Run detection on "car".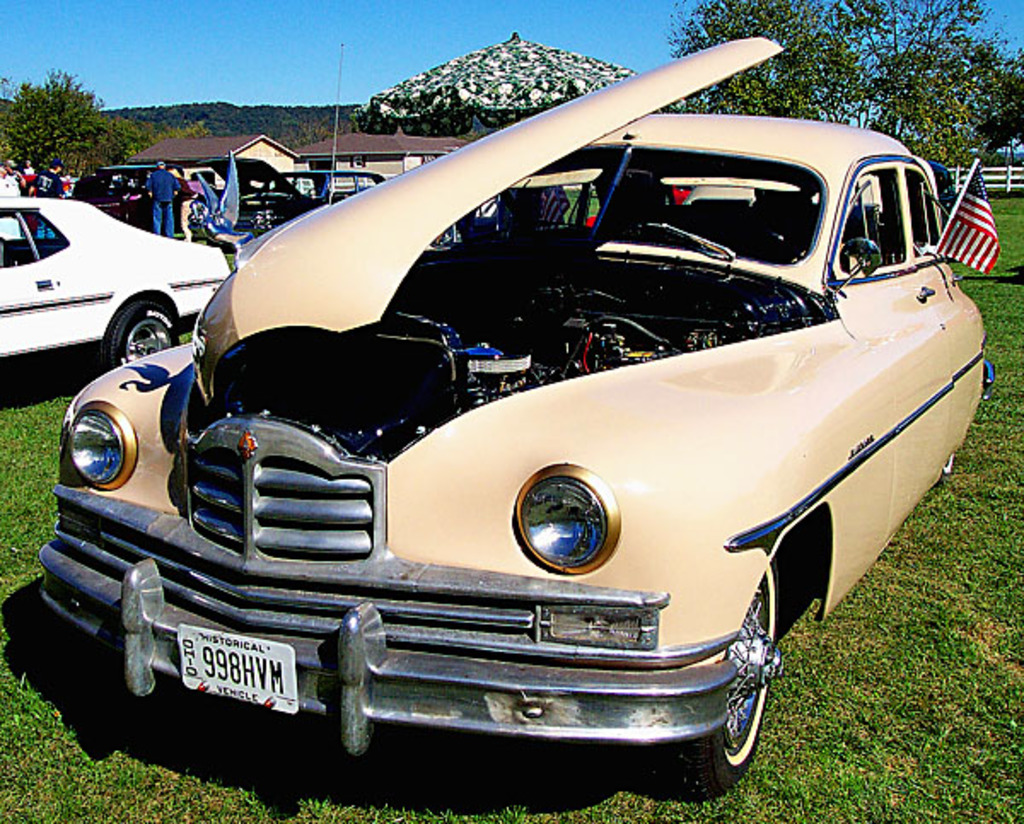
Result: select_region(0, 196, 232, 394).
